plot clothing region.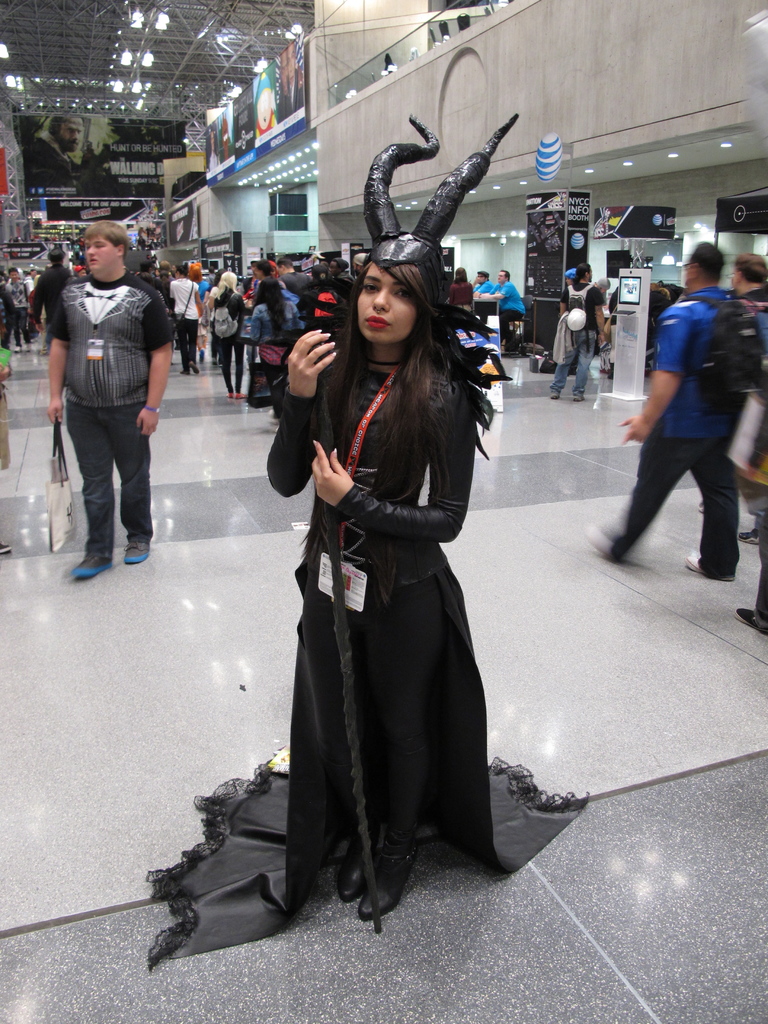
Plotted at (477,275,497,294).
